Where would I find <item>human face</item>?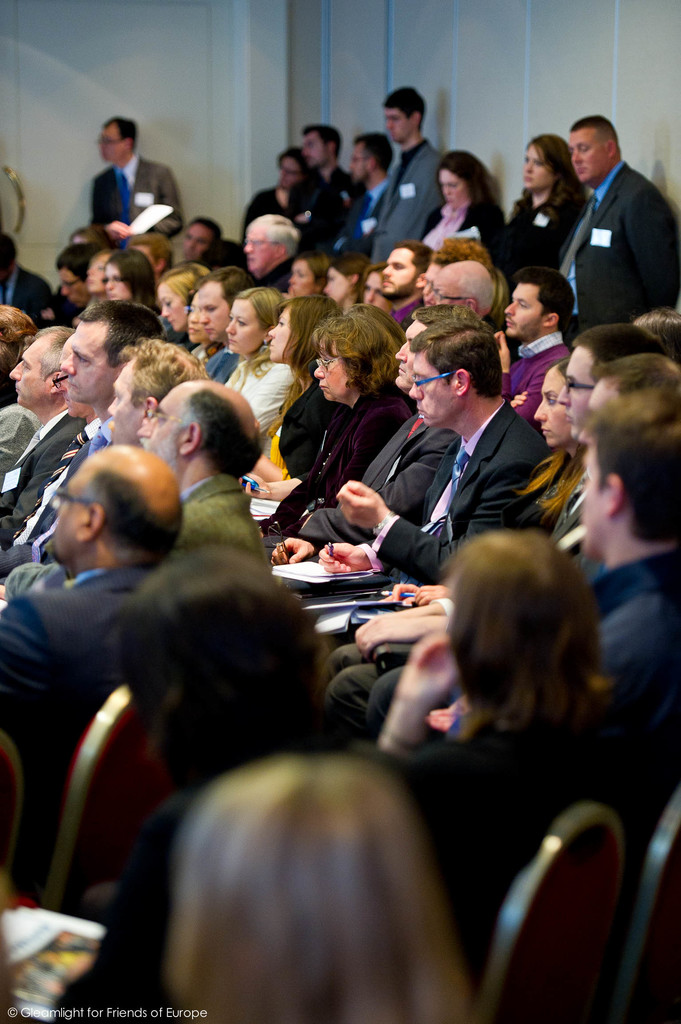
At rect(136, 386, 186, 468).
